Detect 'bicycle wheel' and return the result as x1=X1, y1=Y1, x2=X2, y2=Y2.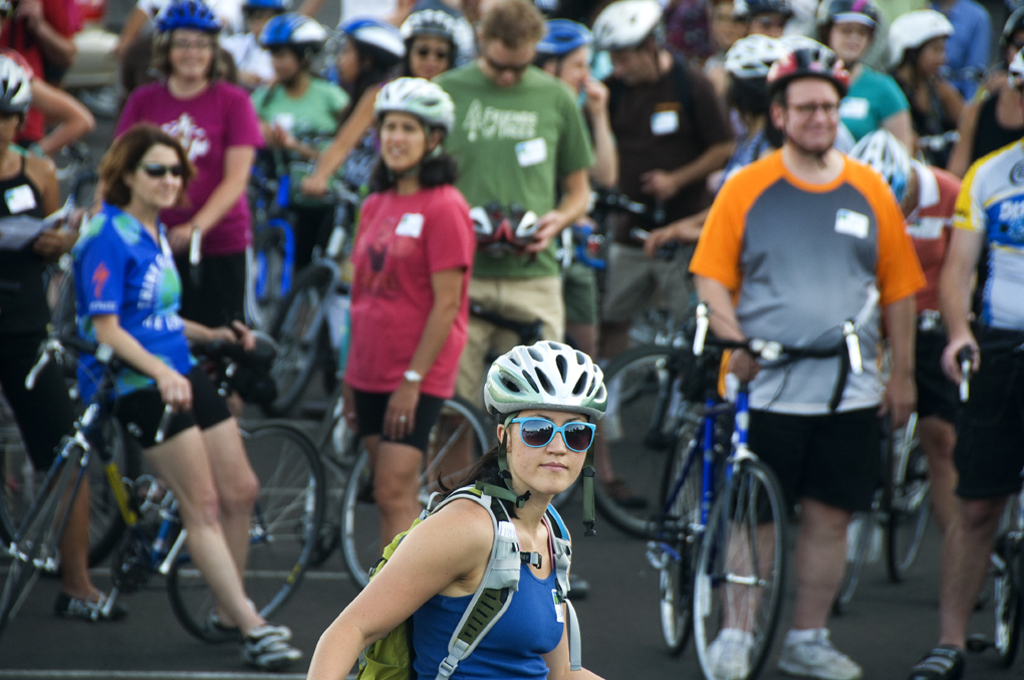
x1=645, y1=424, x2=714, y2=660.
